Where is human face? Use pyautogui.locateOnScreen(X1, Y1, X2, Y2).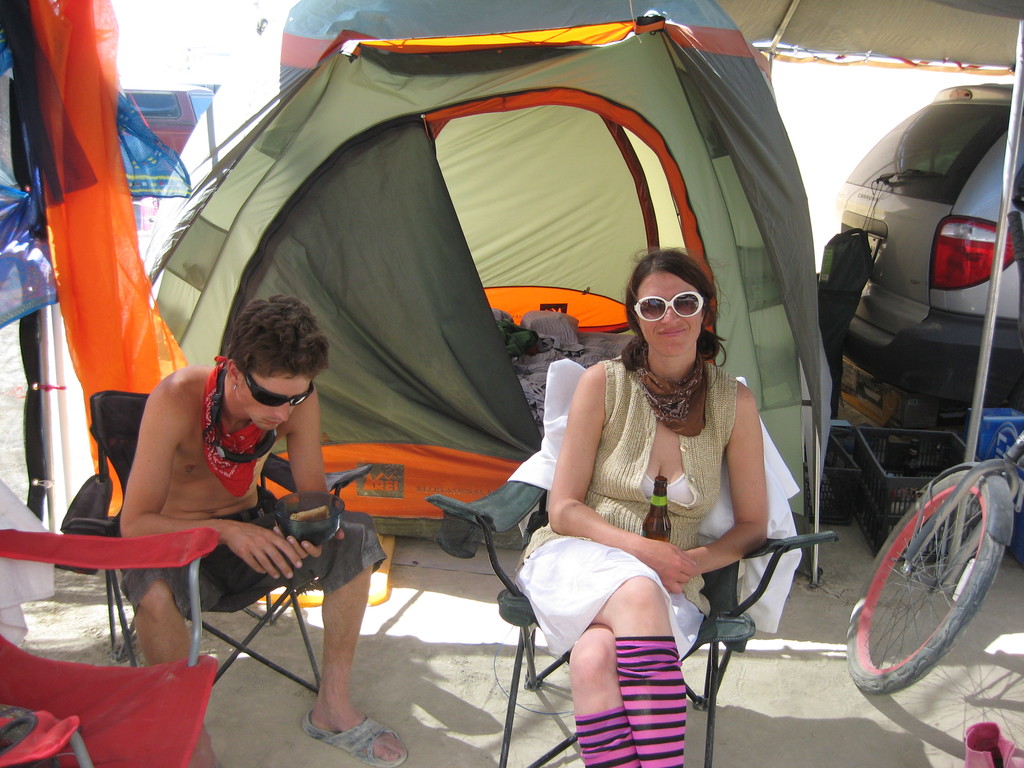
pyautogui.locateOnScreen(235, 376, 310, 428).
